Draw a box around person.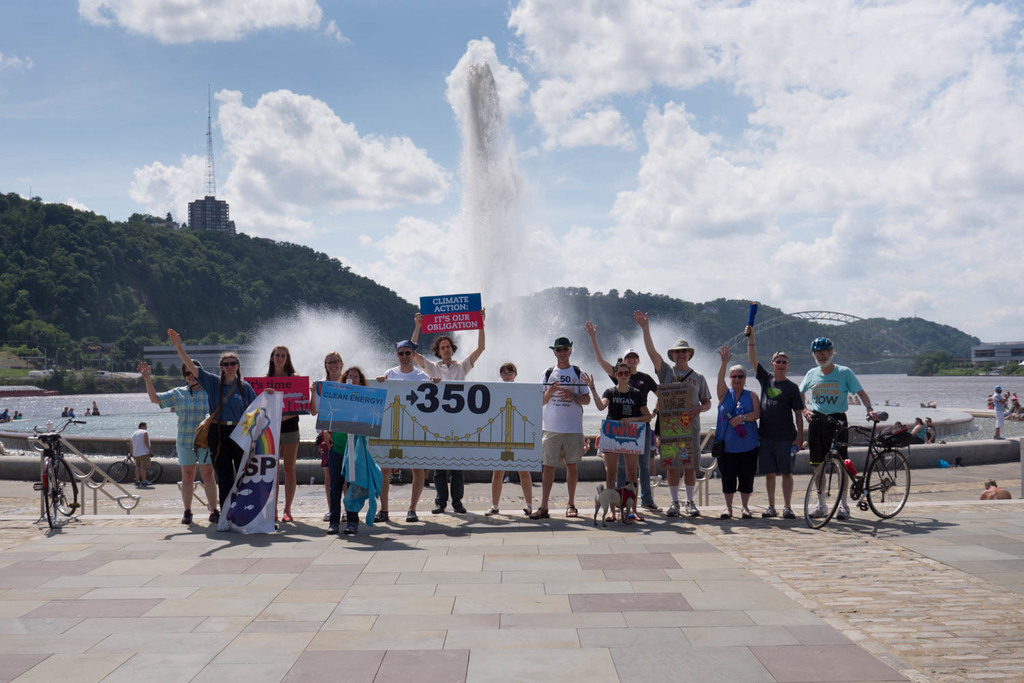
detection(244, 333, 312, 526).
